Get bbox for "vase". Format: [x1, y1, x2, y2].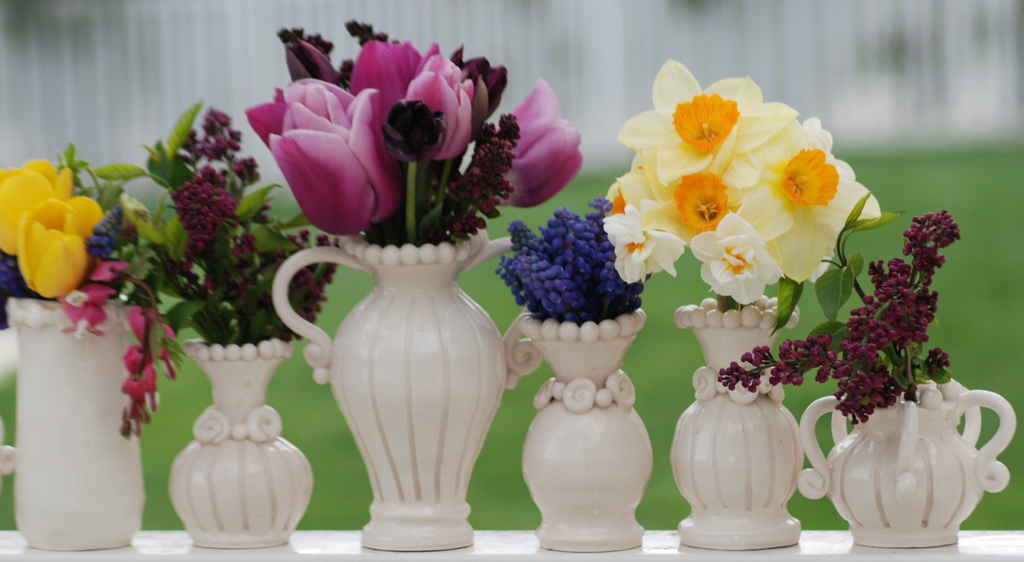
[166, 342, 312, 549].
